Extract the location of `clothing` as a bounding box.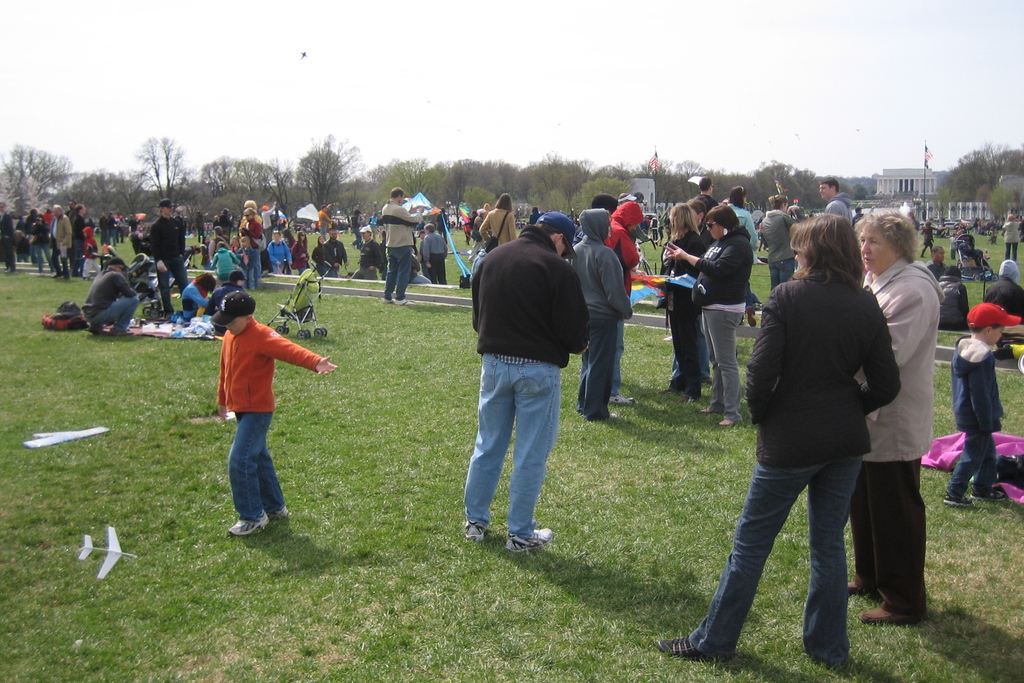
(x1=828, y1=190, x2=852, y2=222).
